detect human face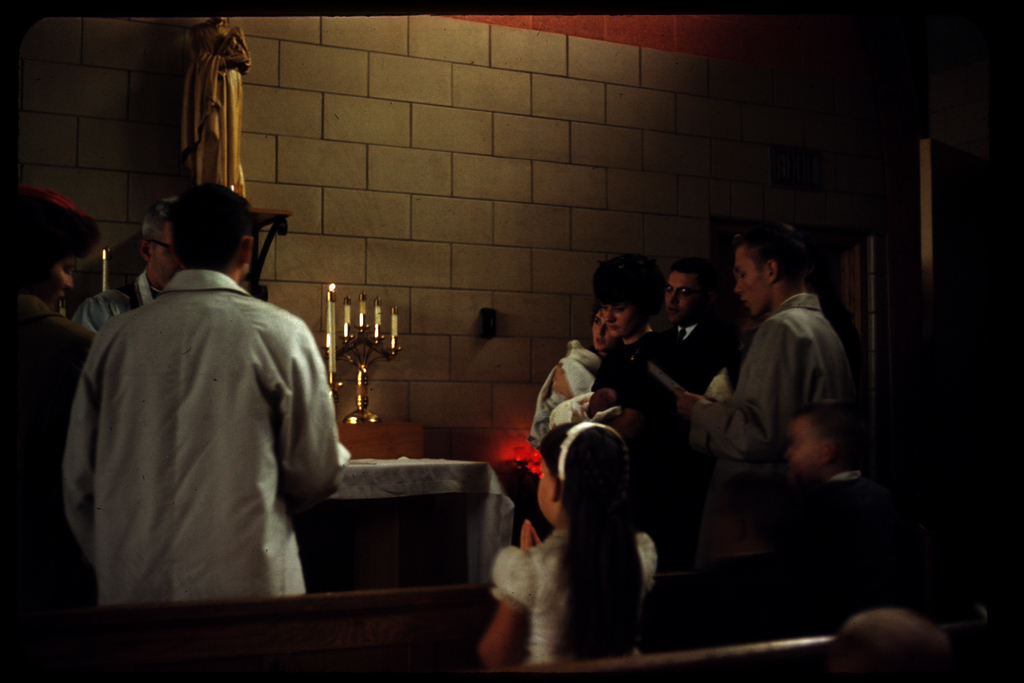
bbox=(602, 303, 643, 338)
